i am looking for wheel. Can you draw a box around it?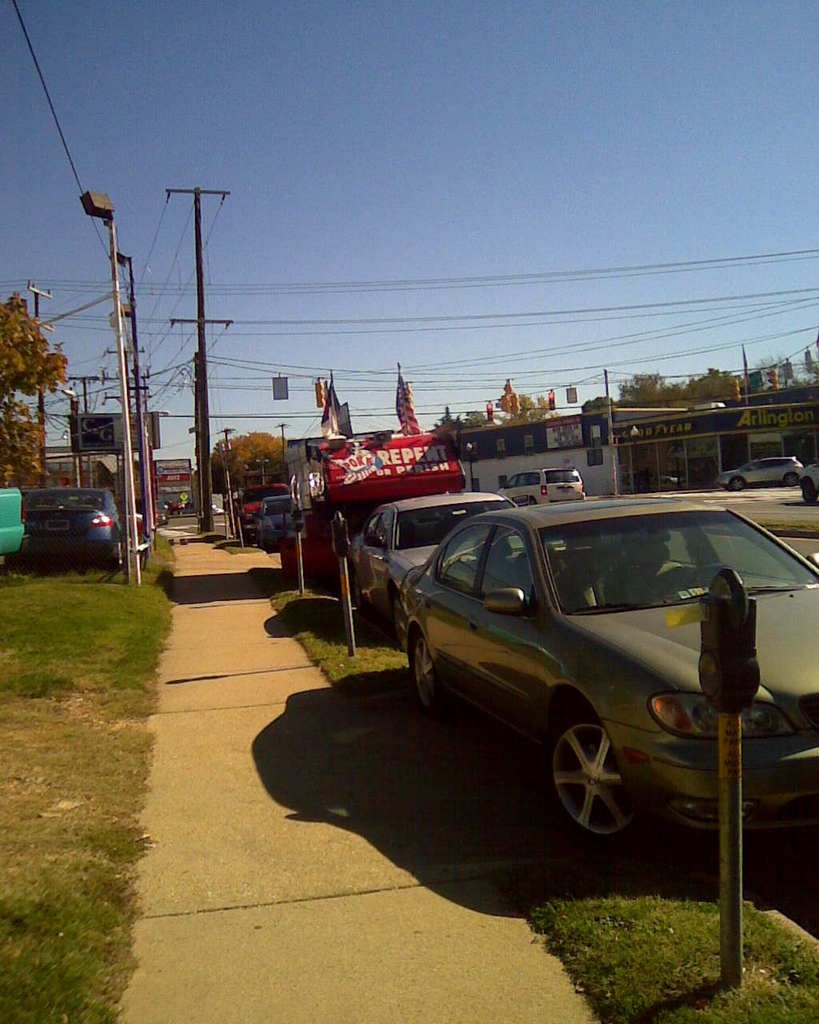
Sure, the bounding box is 350 566 385 623.
